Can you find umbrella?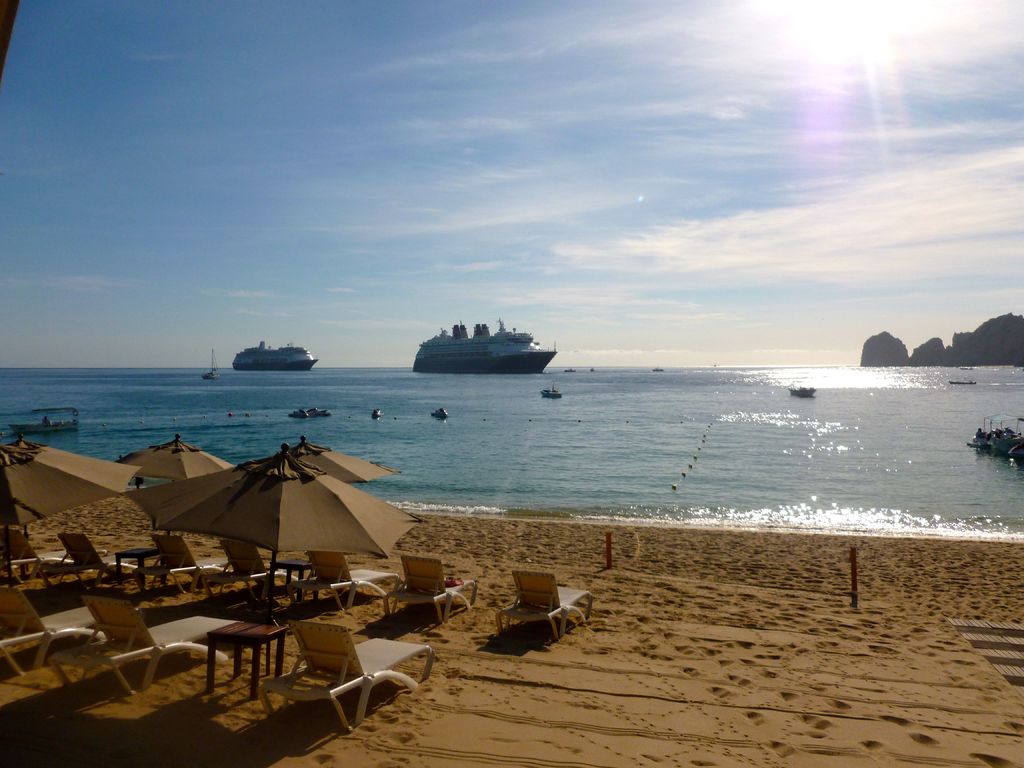
Yes, bounding box: (292,433,398,484).
